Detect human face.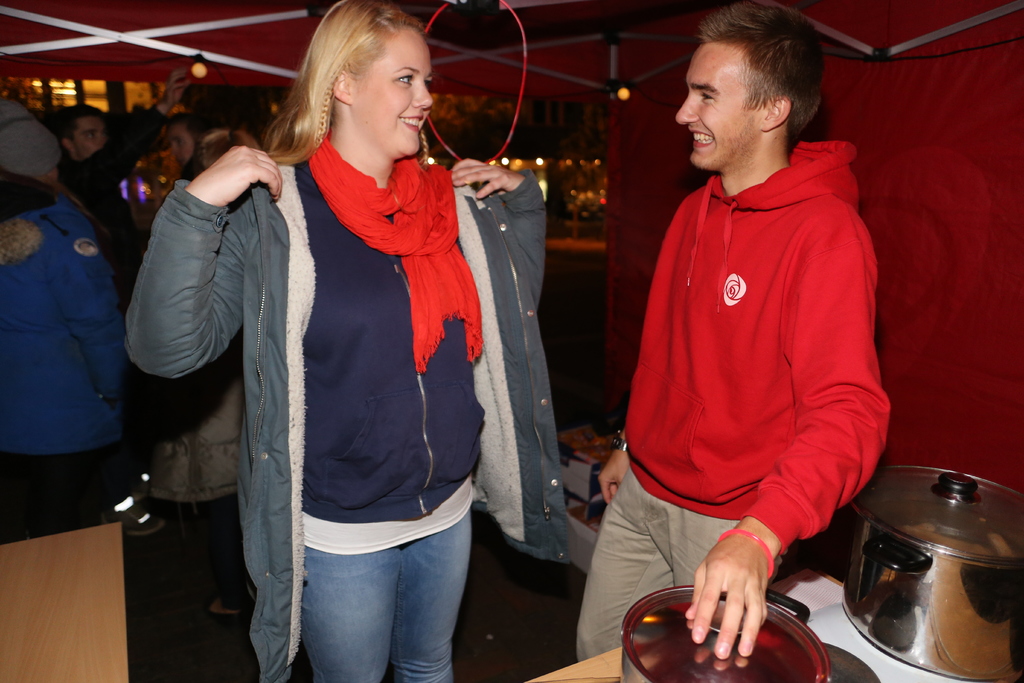
Detected at left=348, top=28, right=431, bottom=159.
